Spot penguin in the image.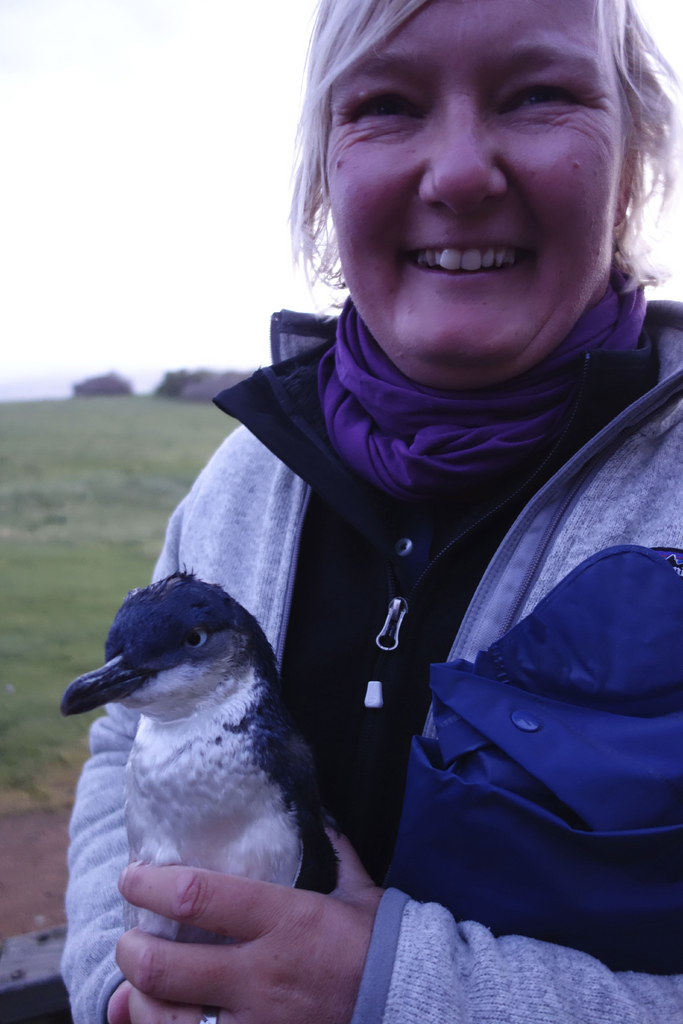
penguin found at Rect(45, 589, 384, 956).
